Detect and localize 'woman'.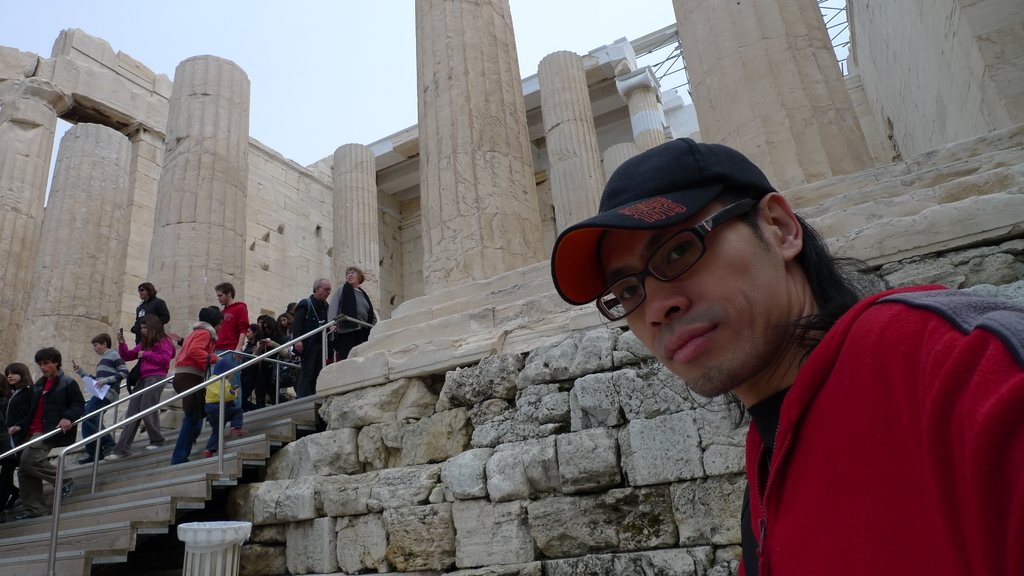
Localized at [x1=275, y1=311, x2=298, y2=387].
